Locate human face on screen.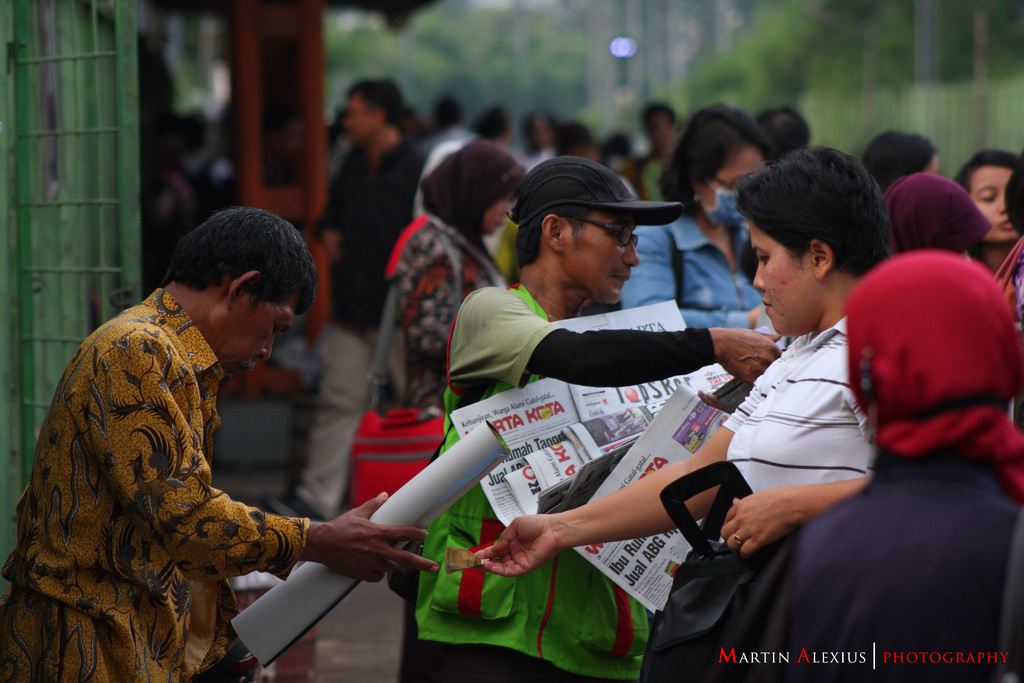
On screen at box=[219, 298, 291, 363].
